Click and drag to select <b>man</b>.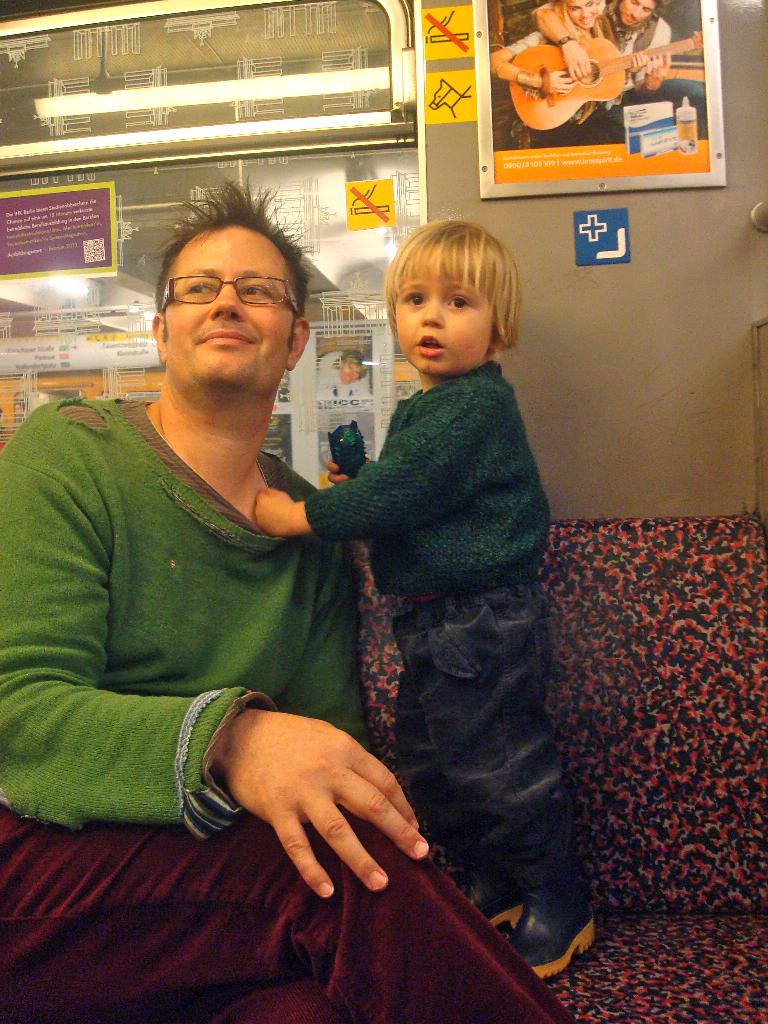
Selection: pyautogui.locateOnScreen(0, 181, 580, 1023).
